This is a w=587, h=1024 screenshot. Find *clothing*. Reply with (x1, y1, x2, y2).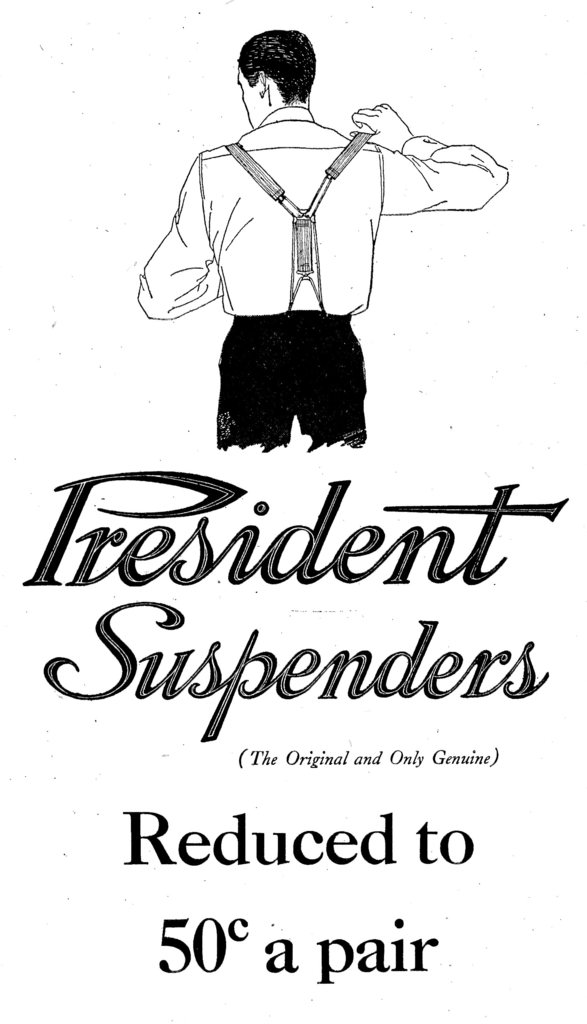
(161, 132, 385, 447).
